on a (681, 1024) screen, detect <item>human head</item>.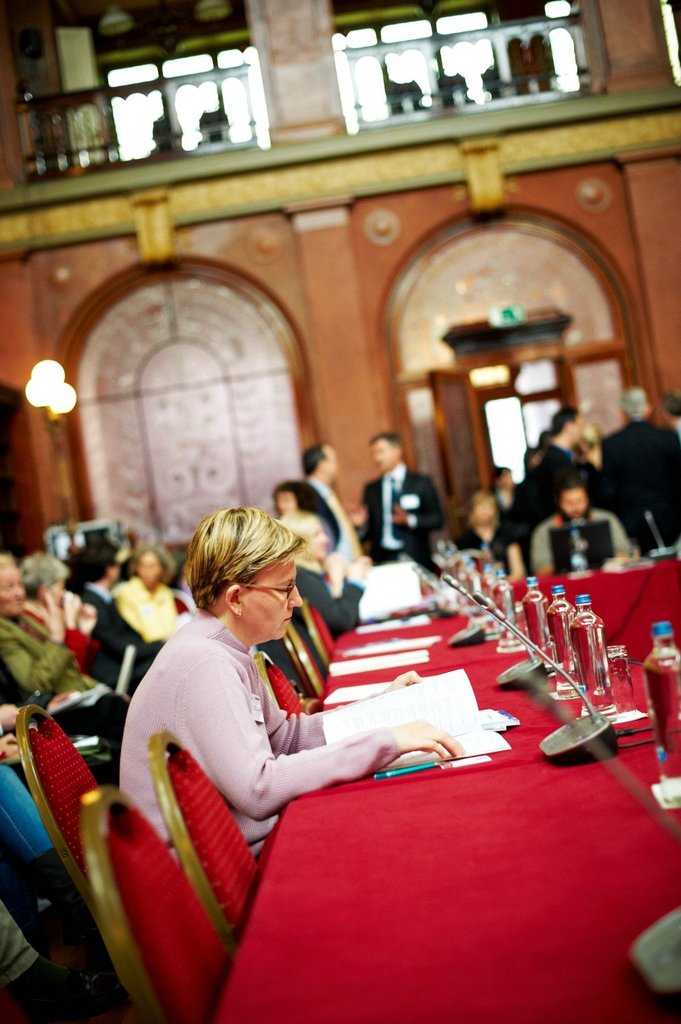
{"left": 559, "top": 480, "right": 590, "bottom": 517}.
